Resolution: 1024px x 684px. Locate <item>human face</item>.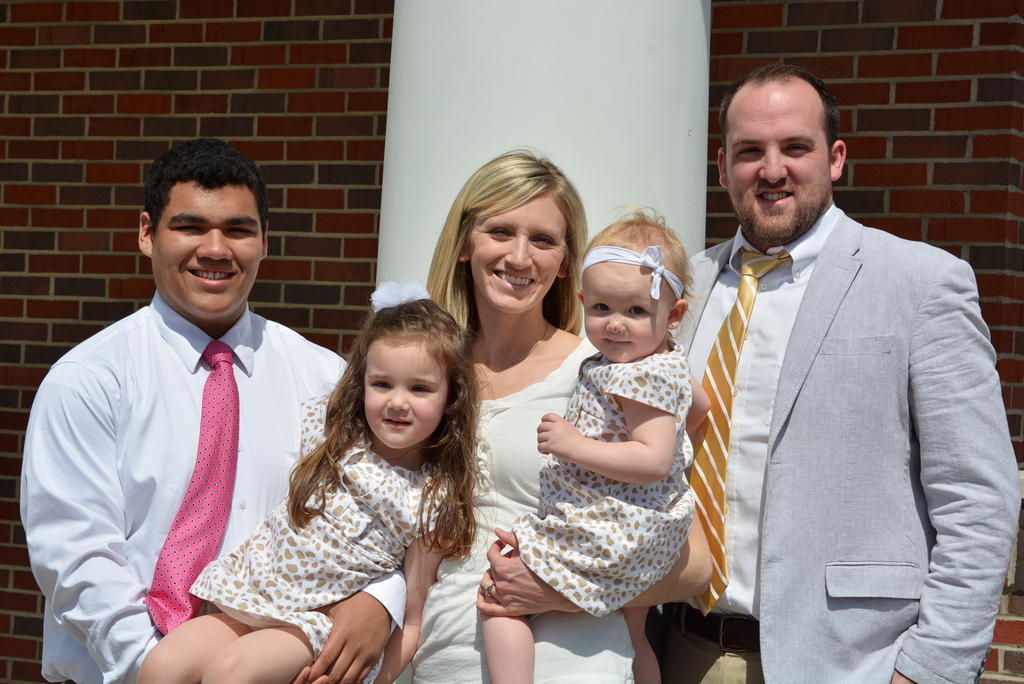
<bbox>148, 183, 264, 321</bbox>.
